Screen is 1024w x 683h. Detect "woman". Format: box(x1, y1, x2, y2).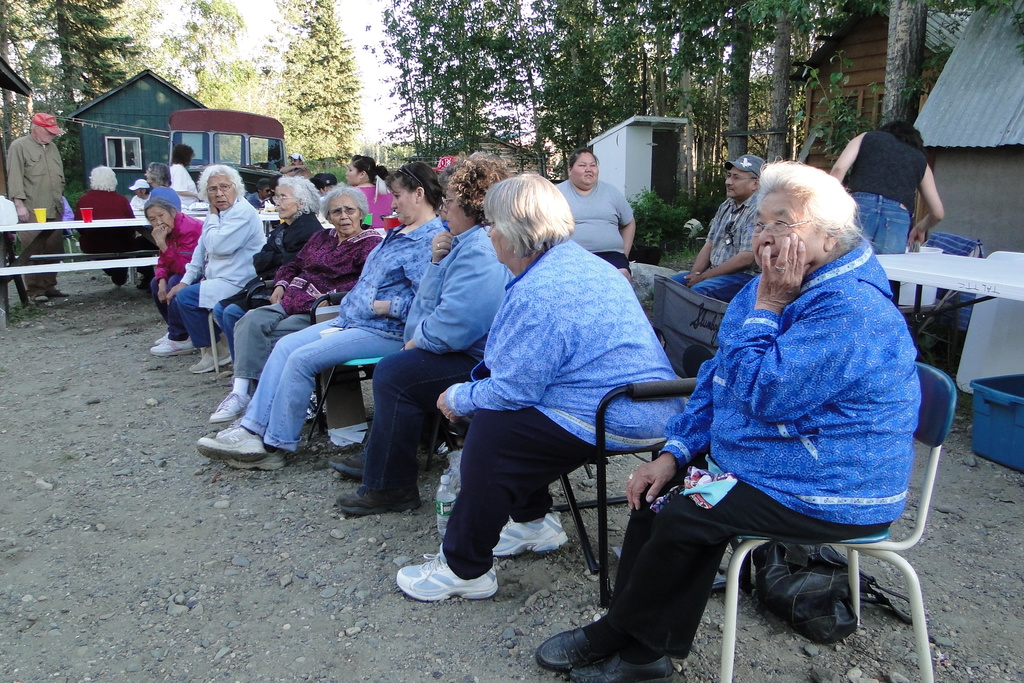
box(195, 158, 449, 472).
